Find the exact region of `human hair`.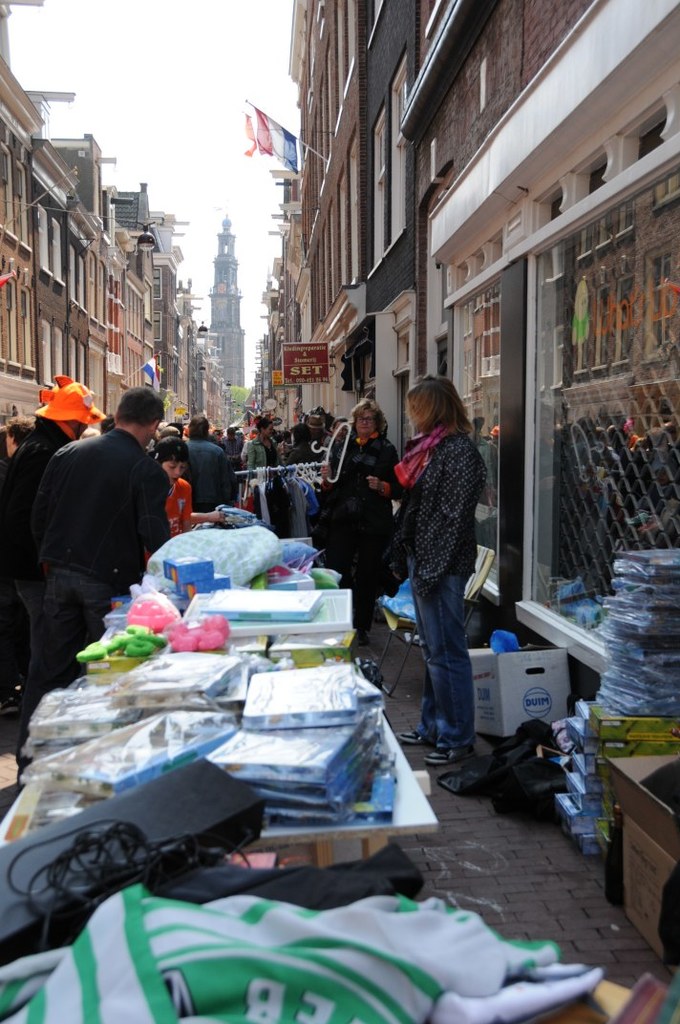
Exact region: [left=414, top=373, right=480, bottom=453].
